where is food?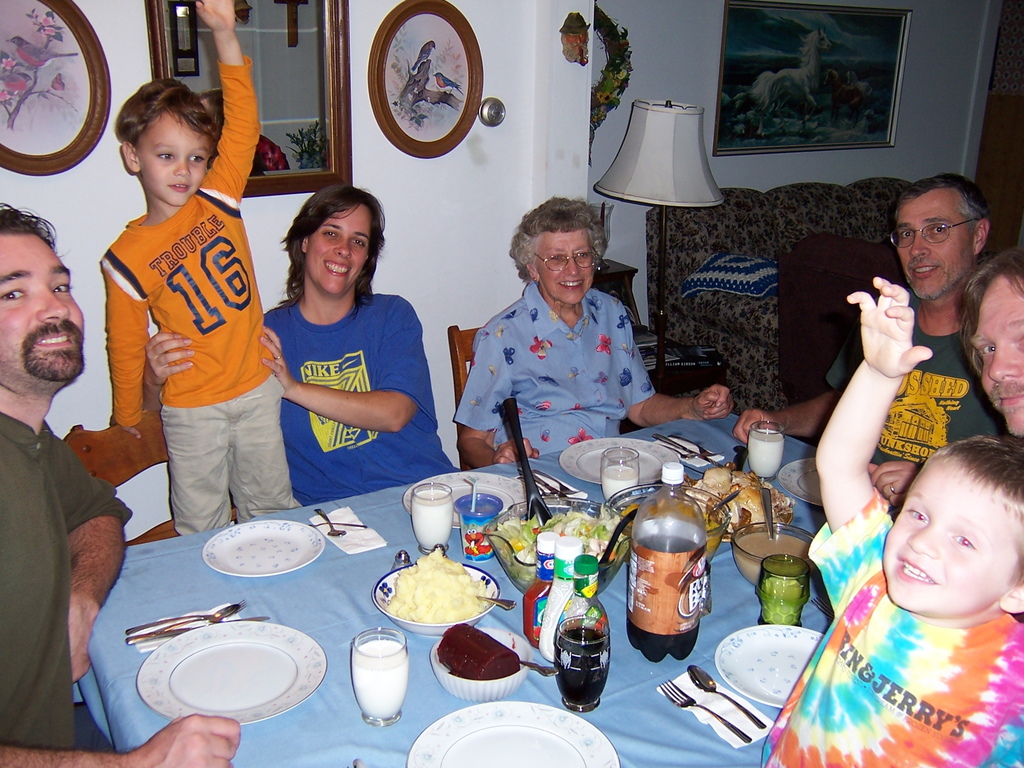
Rect(487, 514, 631, 590).
